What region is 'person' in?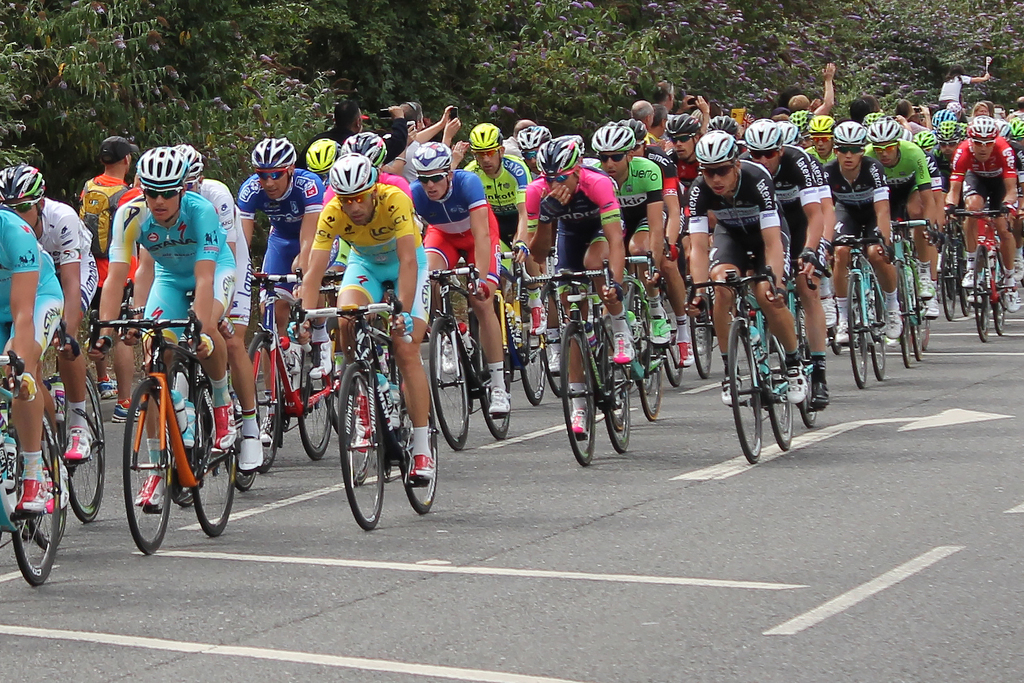
935, 110, 1021, 314.
